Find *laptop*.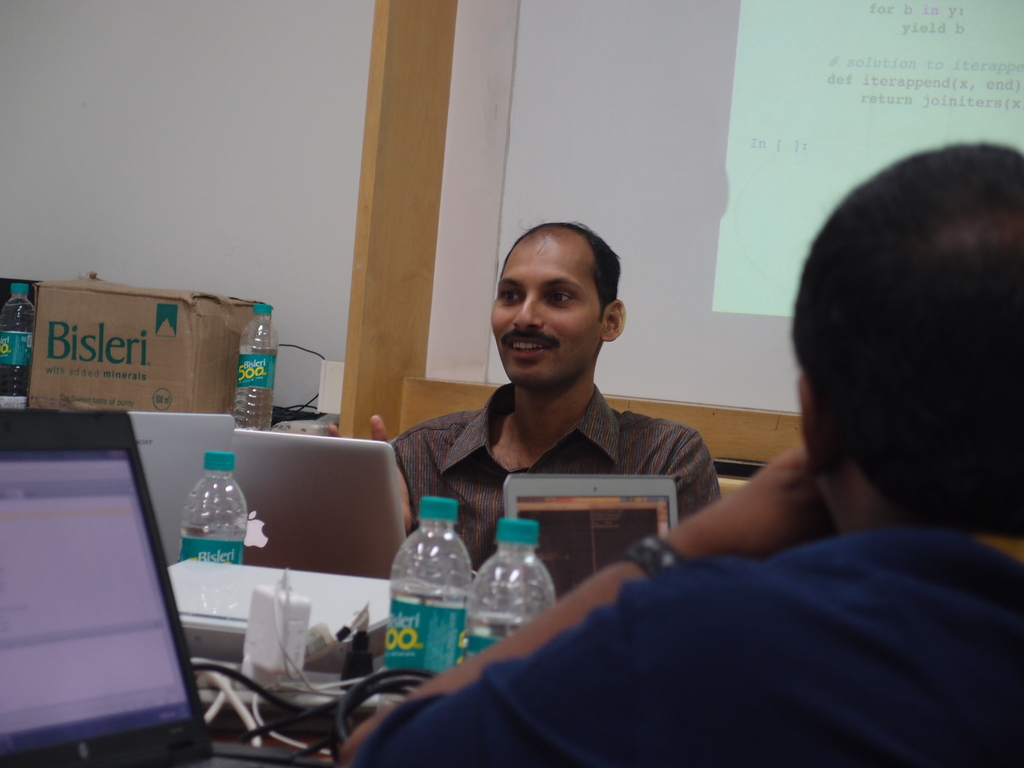
BBox(131, 412, 237, 568).
